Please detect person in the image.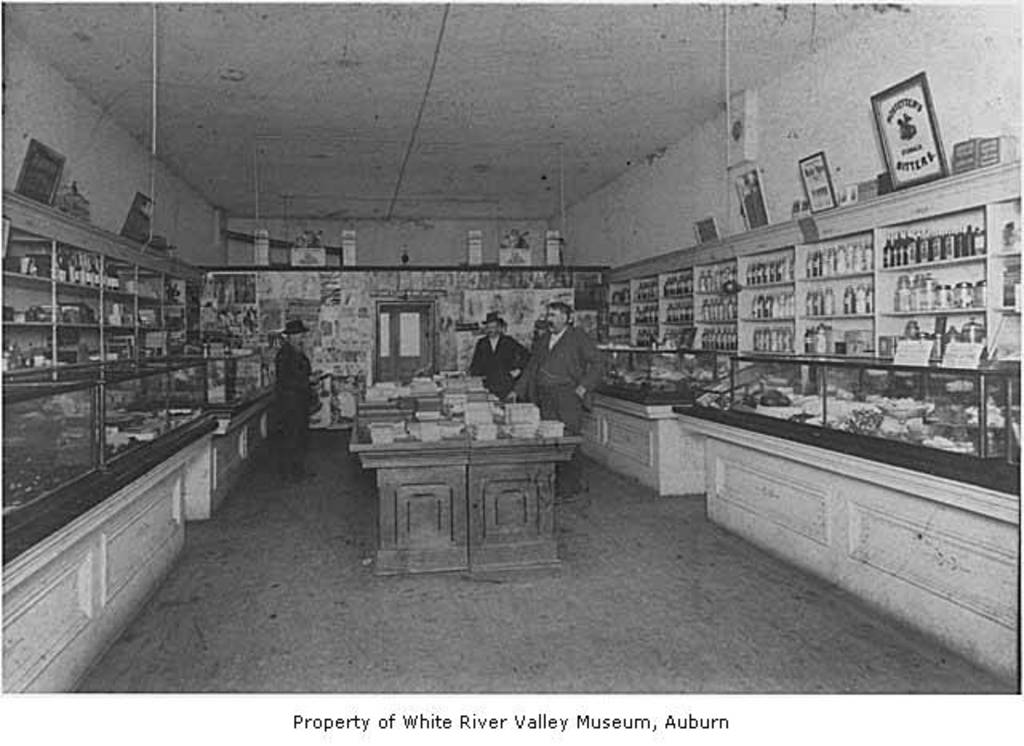
(x1=510, y1=303, x2=605, y2=499).
